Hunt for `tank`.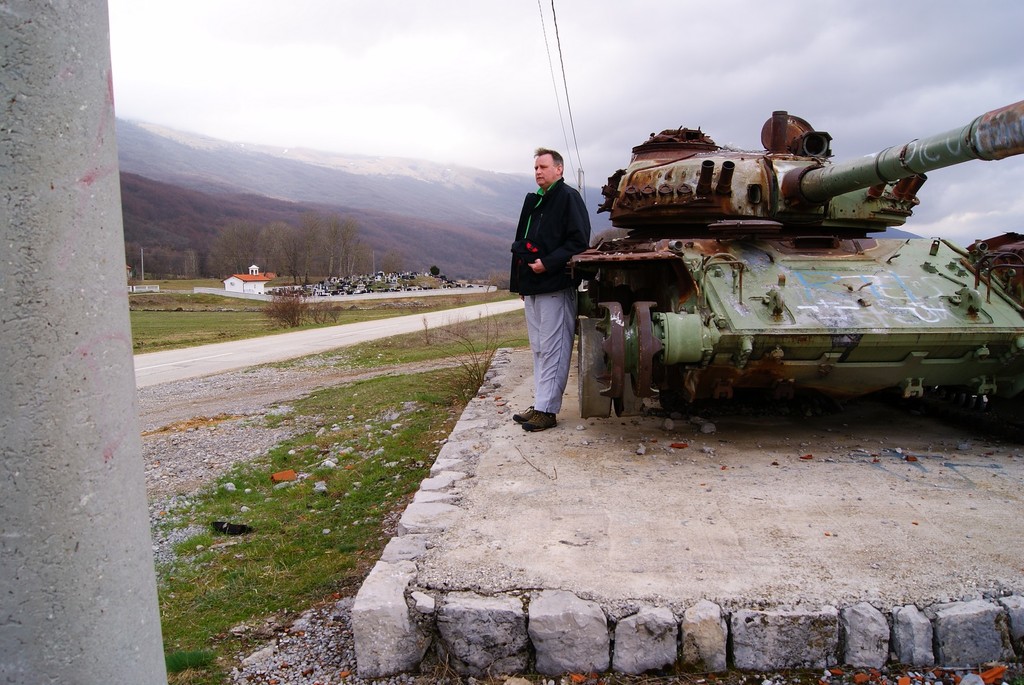
Hunted down at BBox(564, 111, 1023, 445).
